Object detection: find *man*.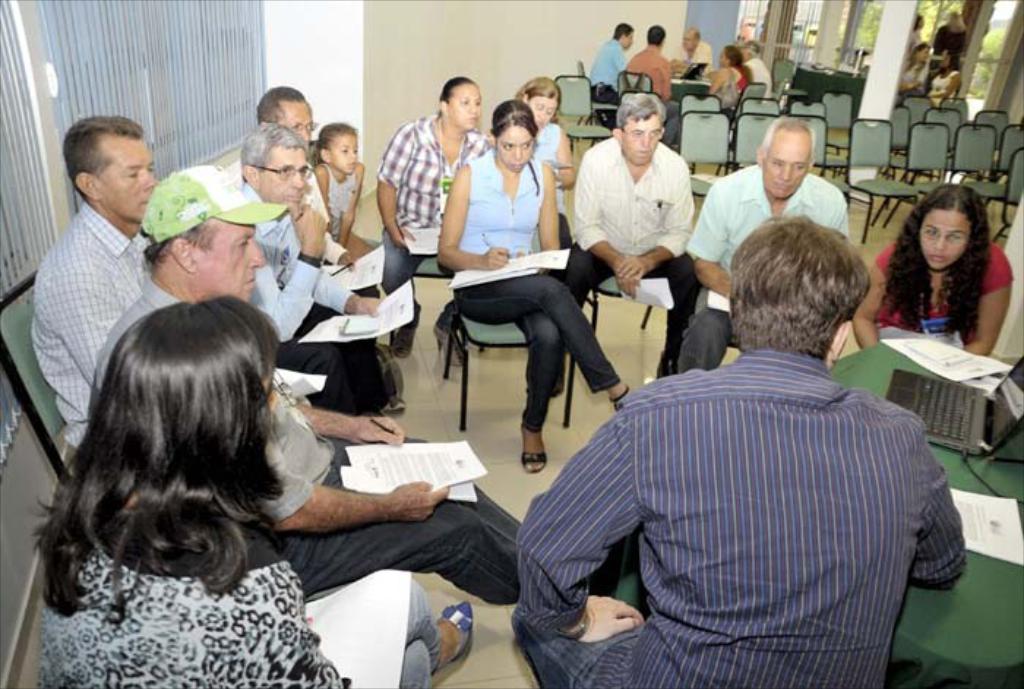
bbox=[670, 111, 848, 377].
